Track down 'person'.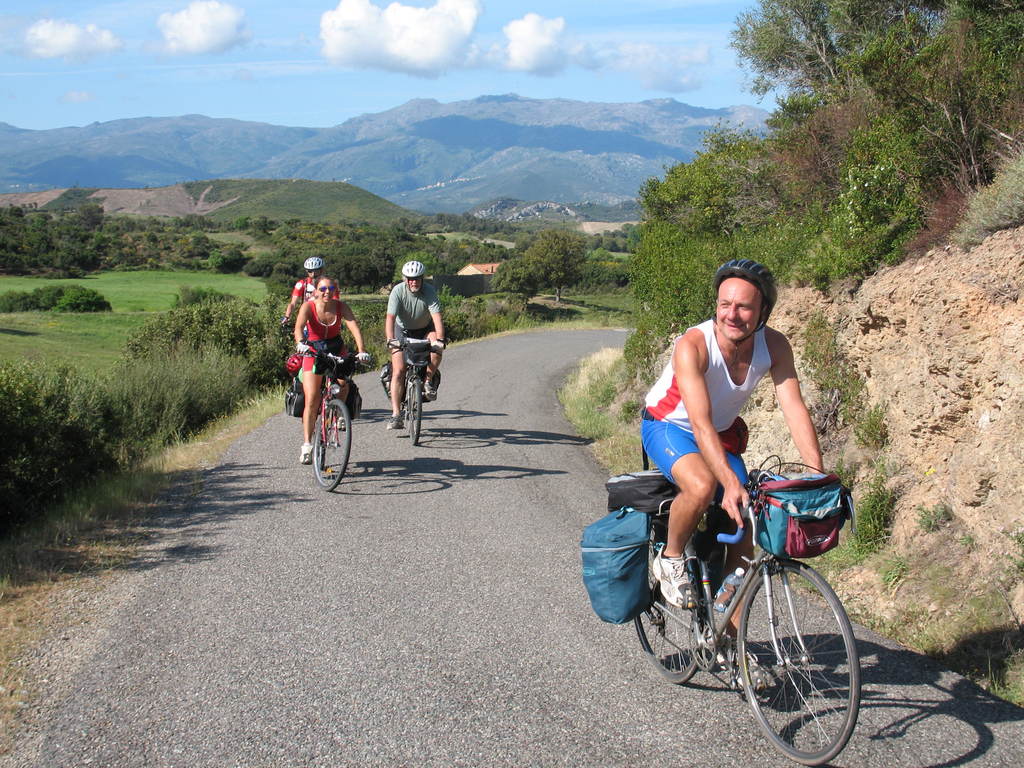
Tracked to BBox(391, 265, 444, 437).
